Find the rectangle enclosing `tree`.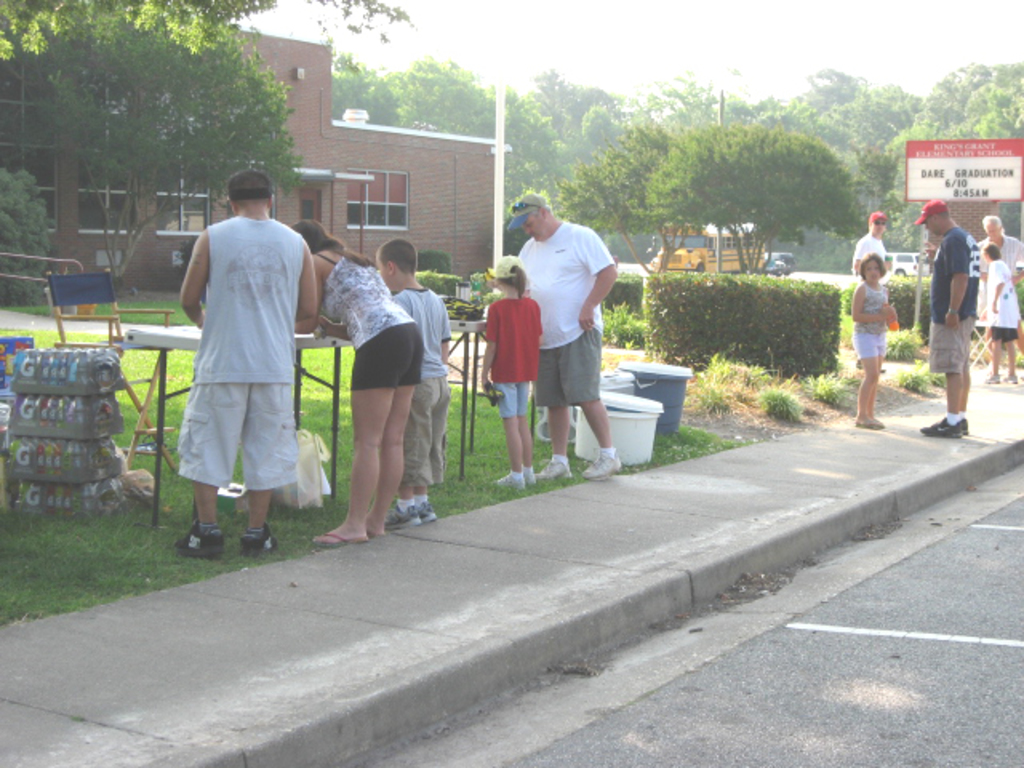
crop(0, 0, 413, 45).
